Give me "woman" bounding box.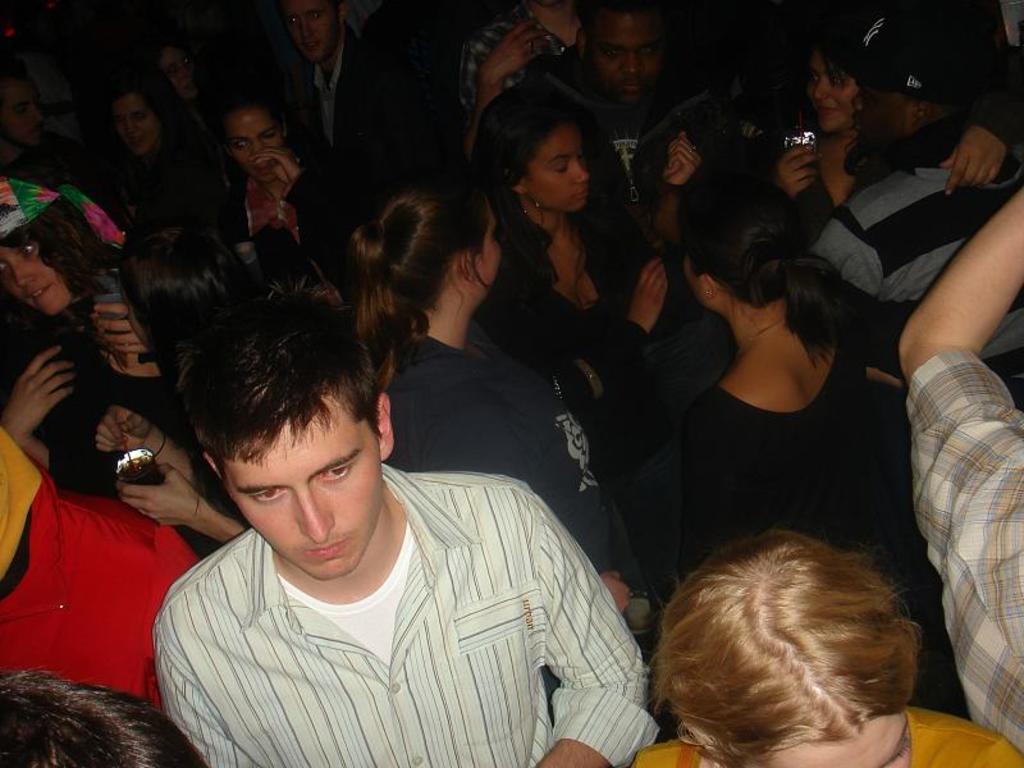
bbox(777, 37, 1023, 233).
